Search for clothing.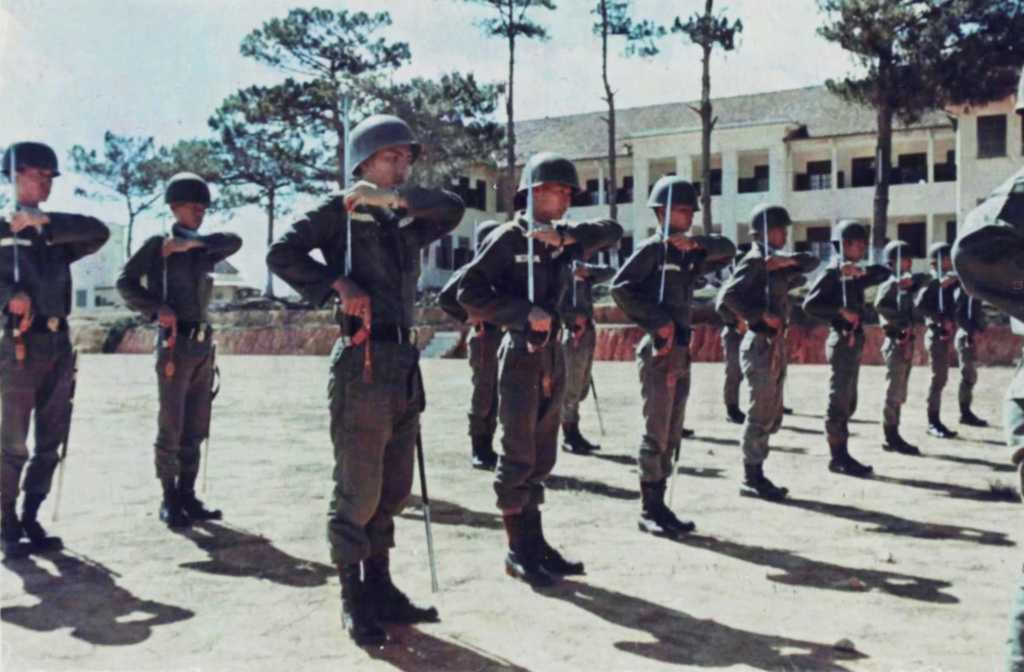
Found at 872:273:932:419.
